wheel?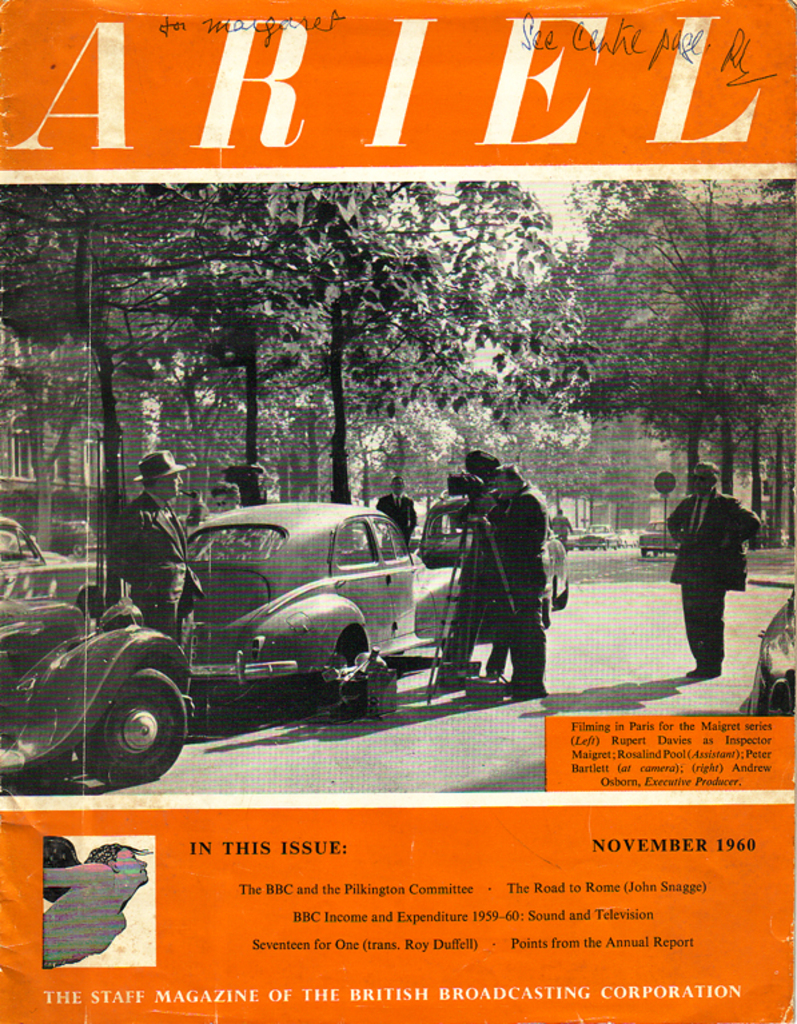
bbox=[541, 590, 547, 622]
